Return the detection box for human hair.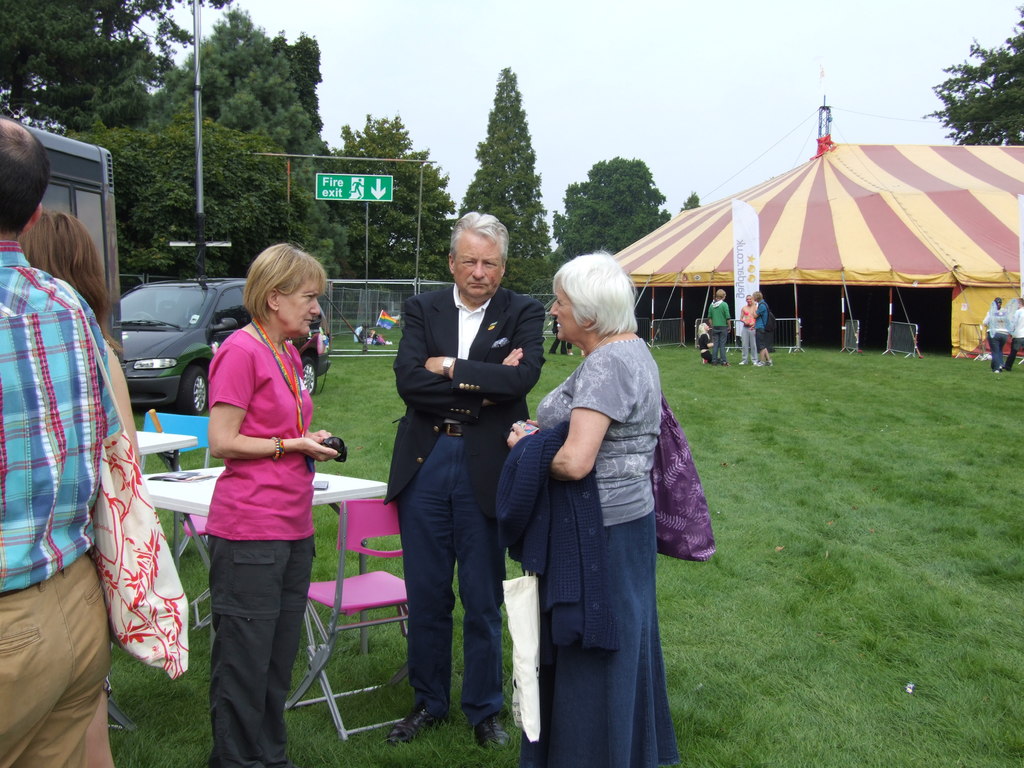
{"x1": 696, "y1": 324, "x2": 708, "y2": 339}.
